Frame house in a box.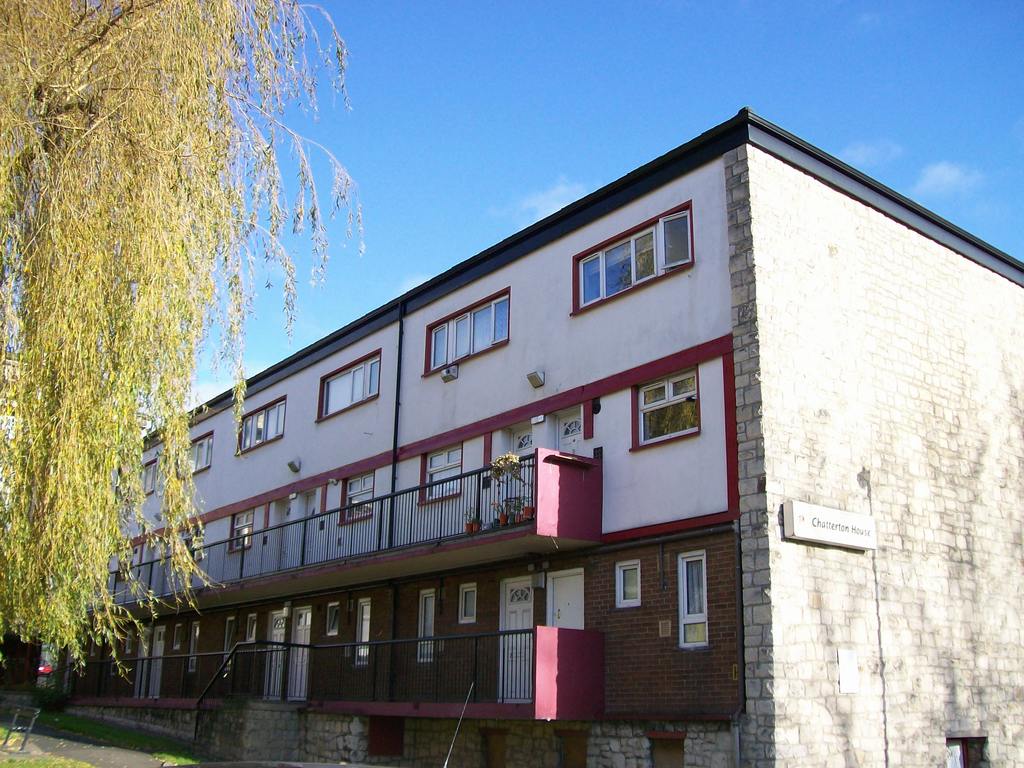
crop(386, 111, 752, 714).
